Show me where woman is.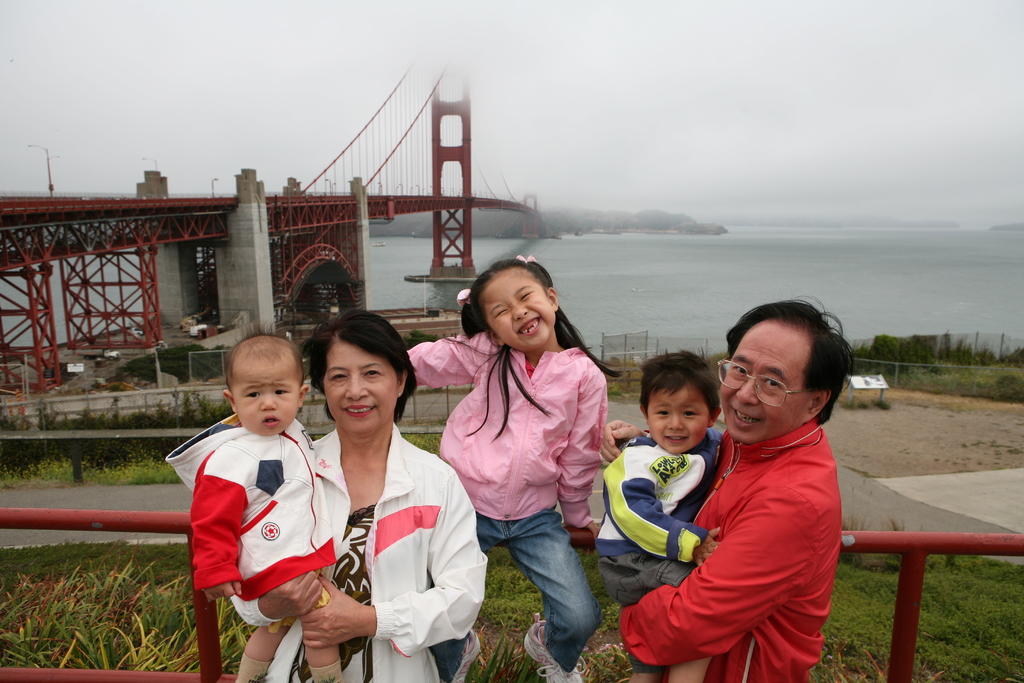
woman is at left=292, top=318, right=472, bottom=677.
